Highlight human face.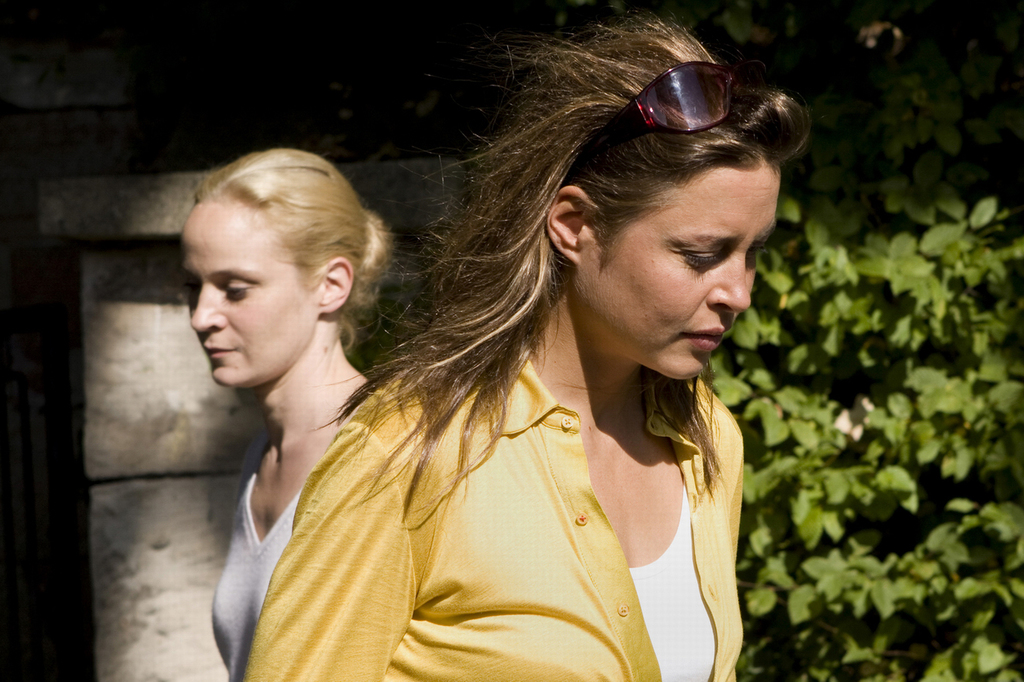
Highlighted region: {"x1": 582, "y1": 155, "x2": 782, "y2": 381}.
